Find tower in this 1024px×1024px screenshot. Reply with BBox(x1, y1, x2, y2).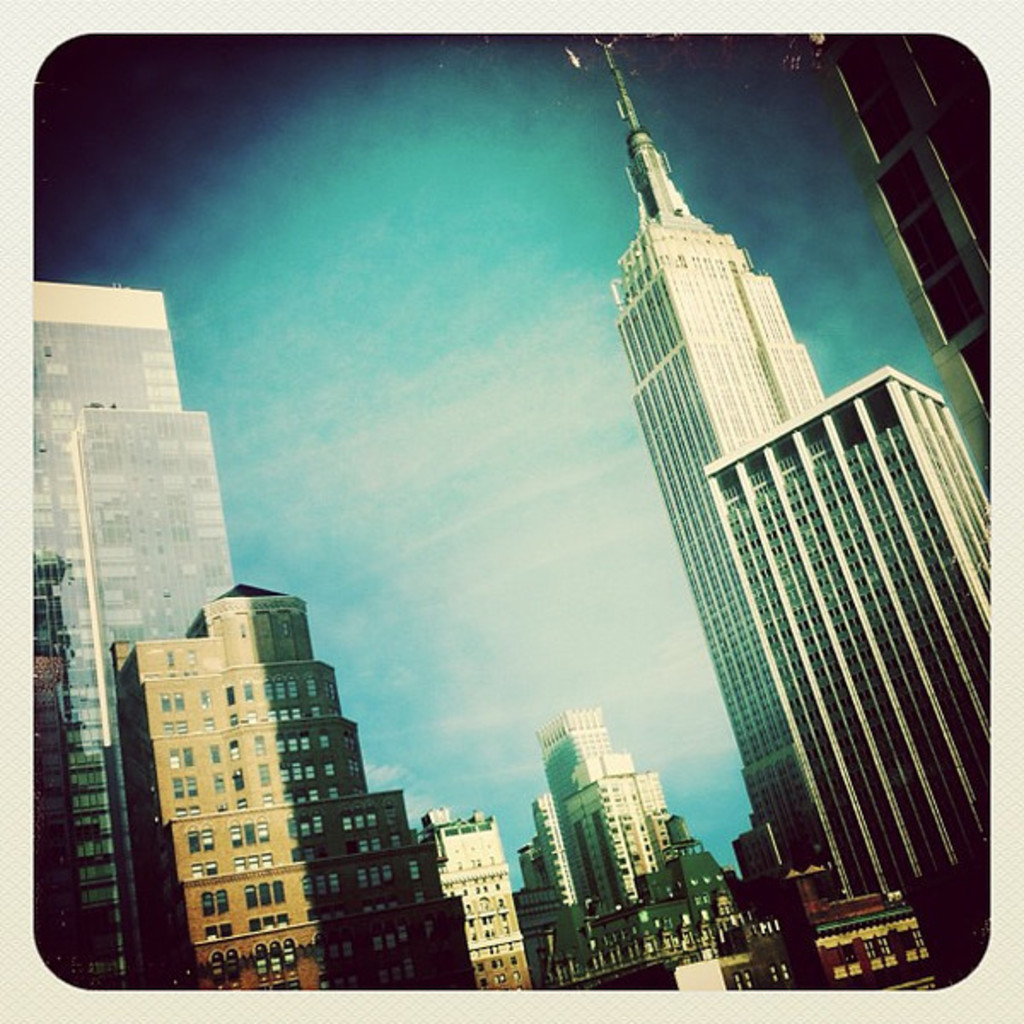
BBox(32, 287, 229, 1007).
